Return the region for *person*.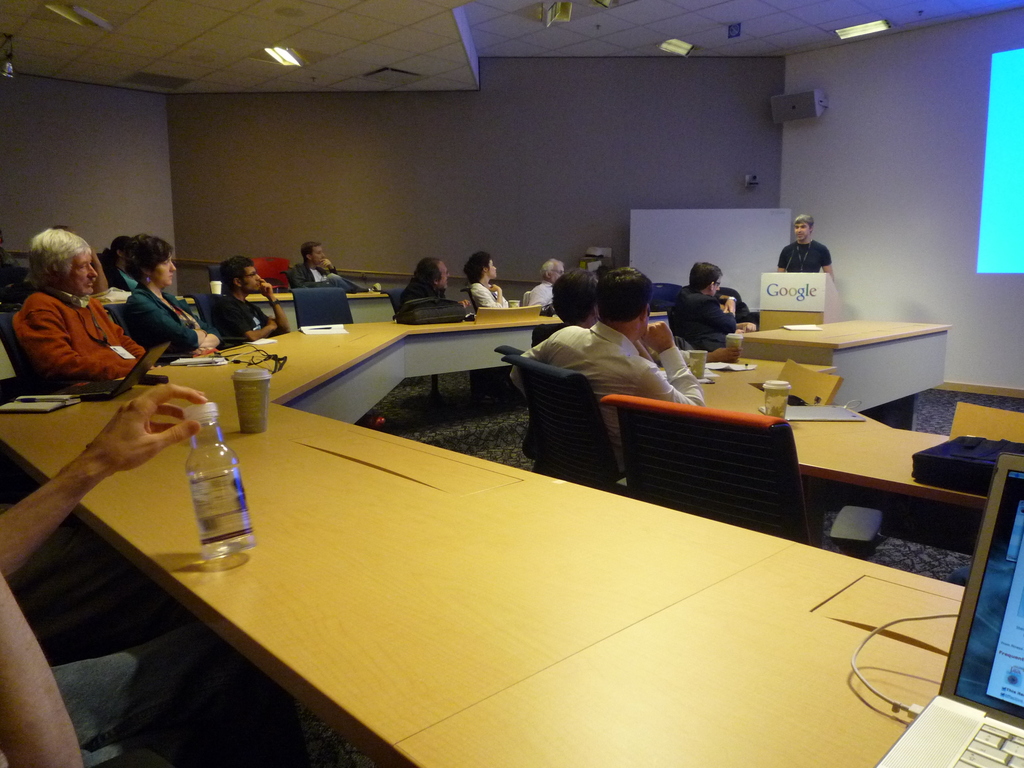
{"left": 507, "top": 274, "right": 704, "bottom": 471}.
